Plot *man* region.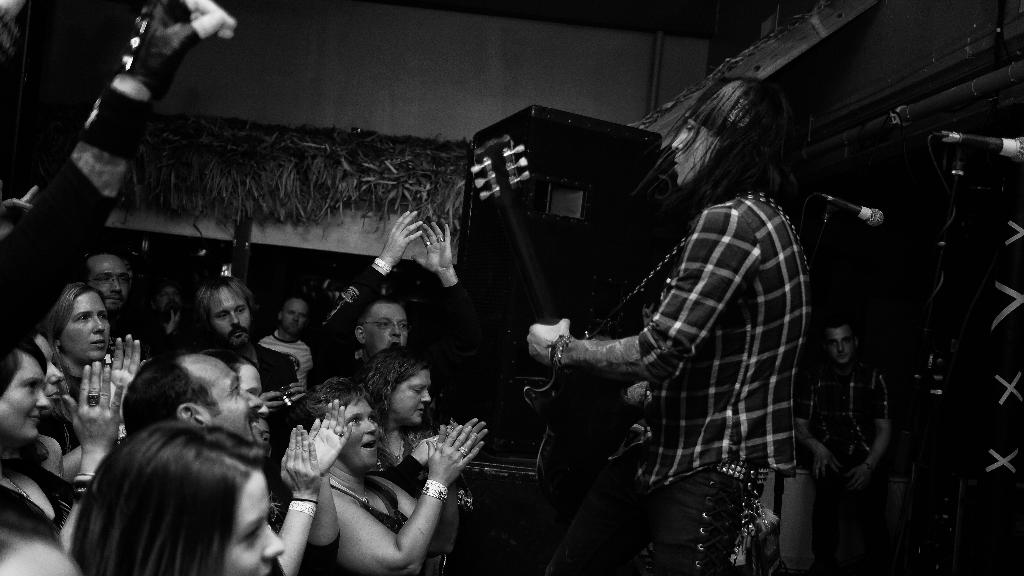
Plotted at (left=178, top=272, right=299, bottom=397).
